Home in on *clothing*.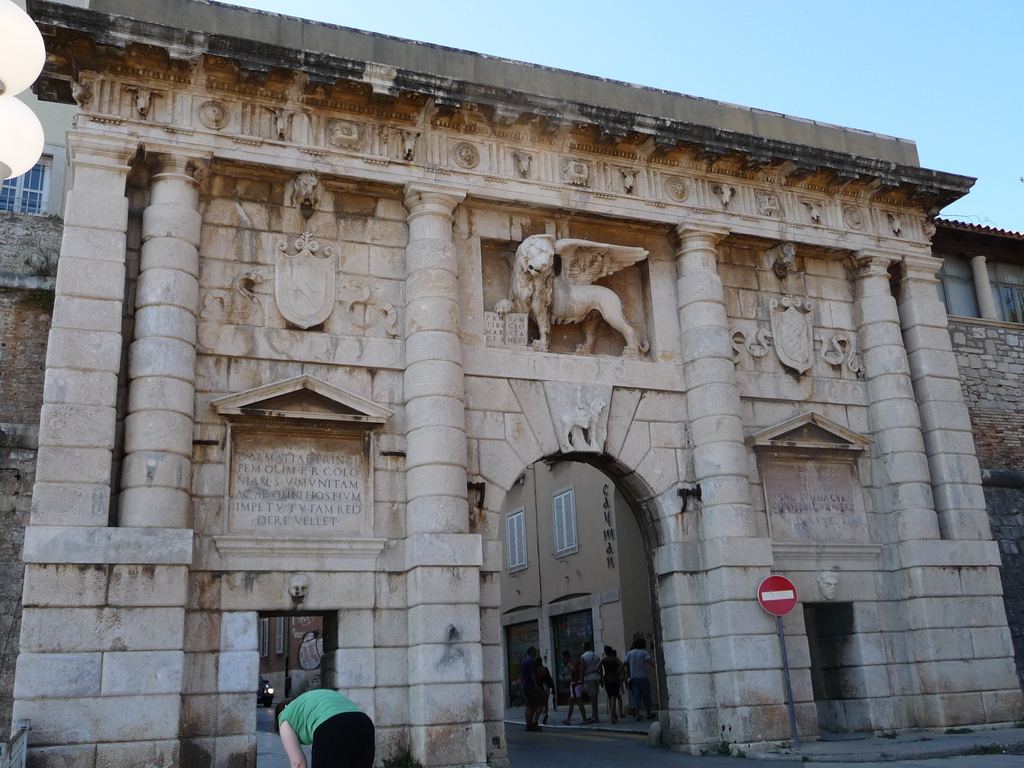
Homed in at 597,656,622,701.
